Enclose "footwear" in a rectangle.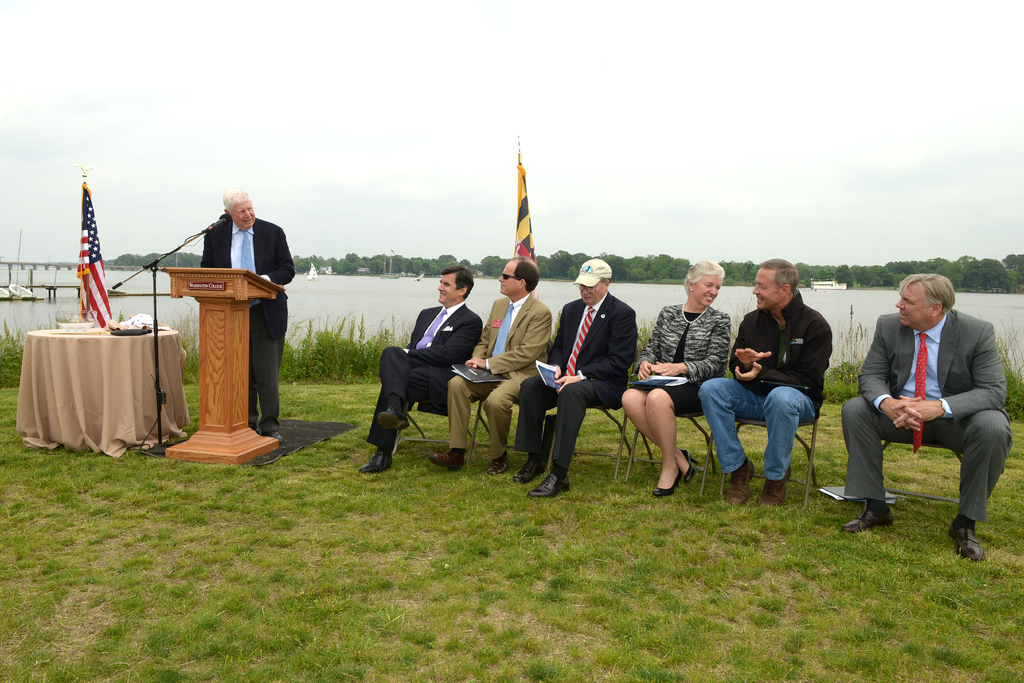
bbox=(845, 501, 893, 531).
